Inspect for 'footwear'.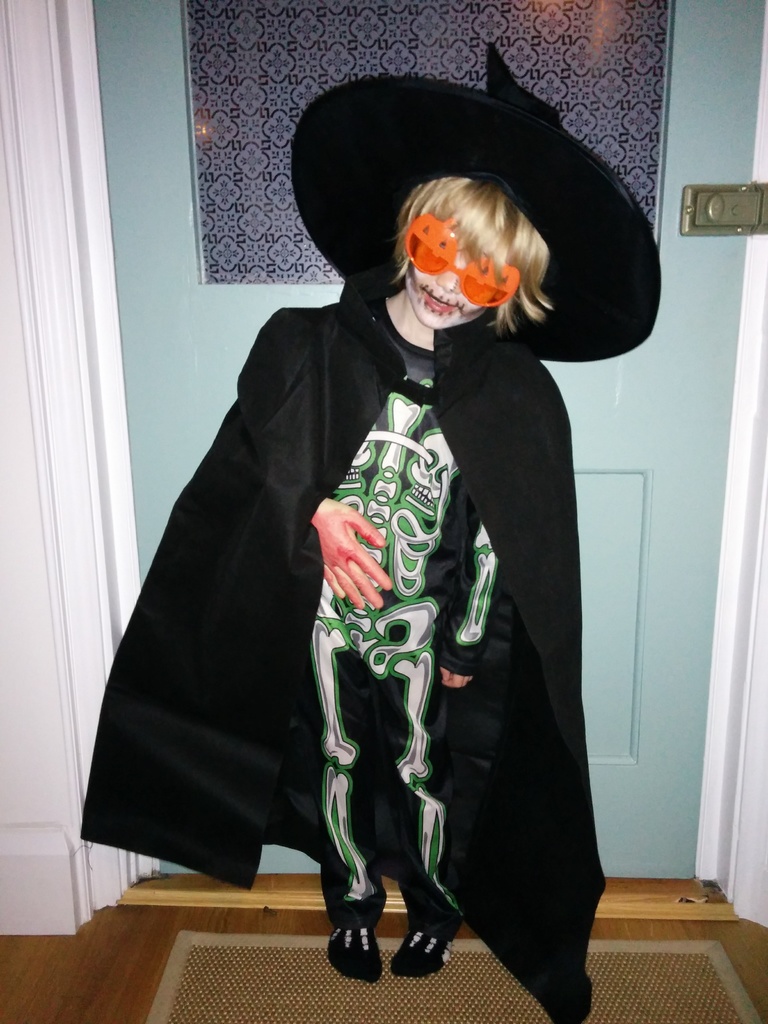
Inspection: rect(391, 902, 472, 981).
